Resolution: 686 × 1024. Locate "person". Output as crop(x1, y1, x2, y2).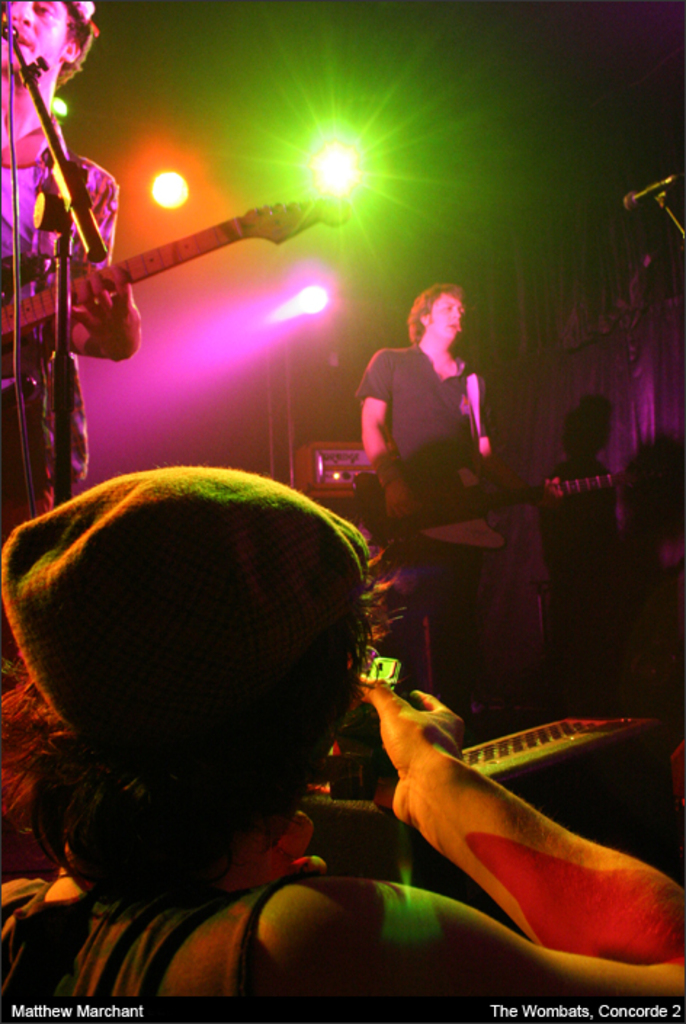
crop(0, 0, 144, 641).
